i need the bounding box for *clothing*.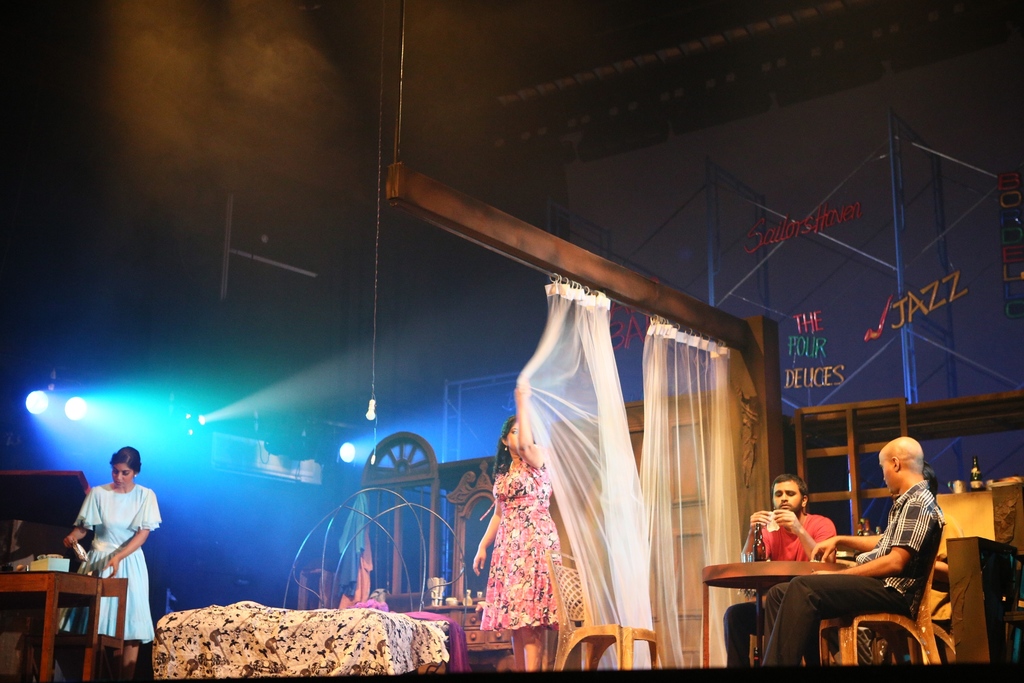
Here it is: [69, 484, 150, 616].
